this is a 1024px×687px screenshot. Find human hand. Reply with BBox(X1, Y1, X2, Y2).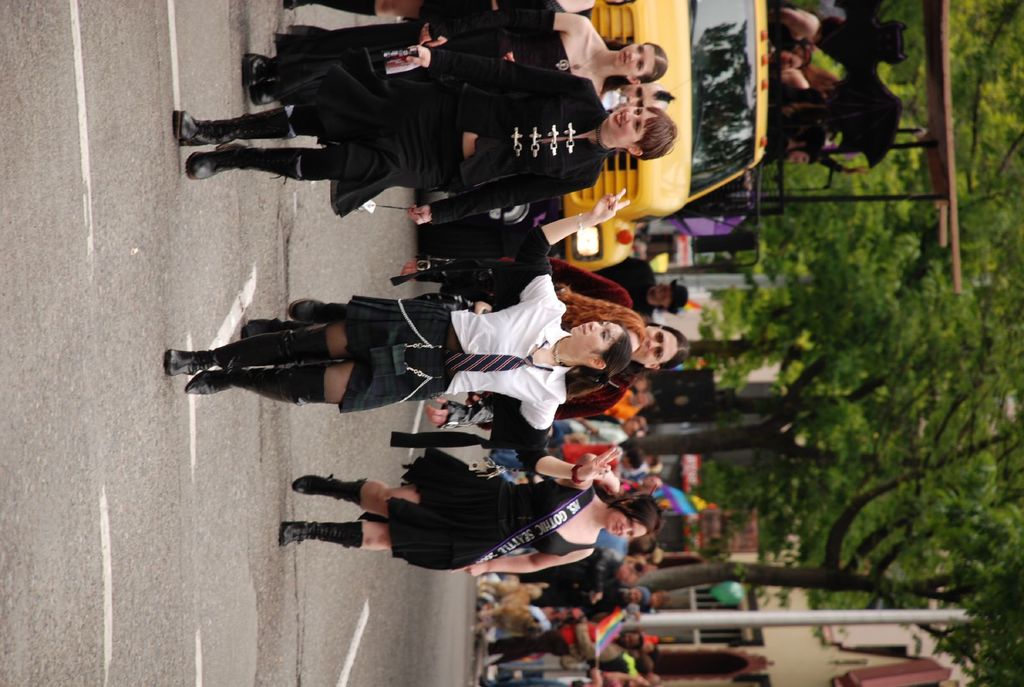
BBox(419, 22, 447, 49).
